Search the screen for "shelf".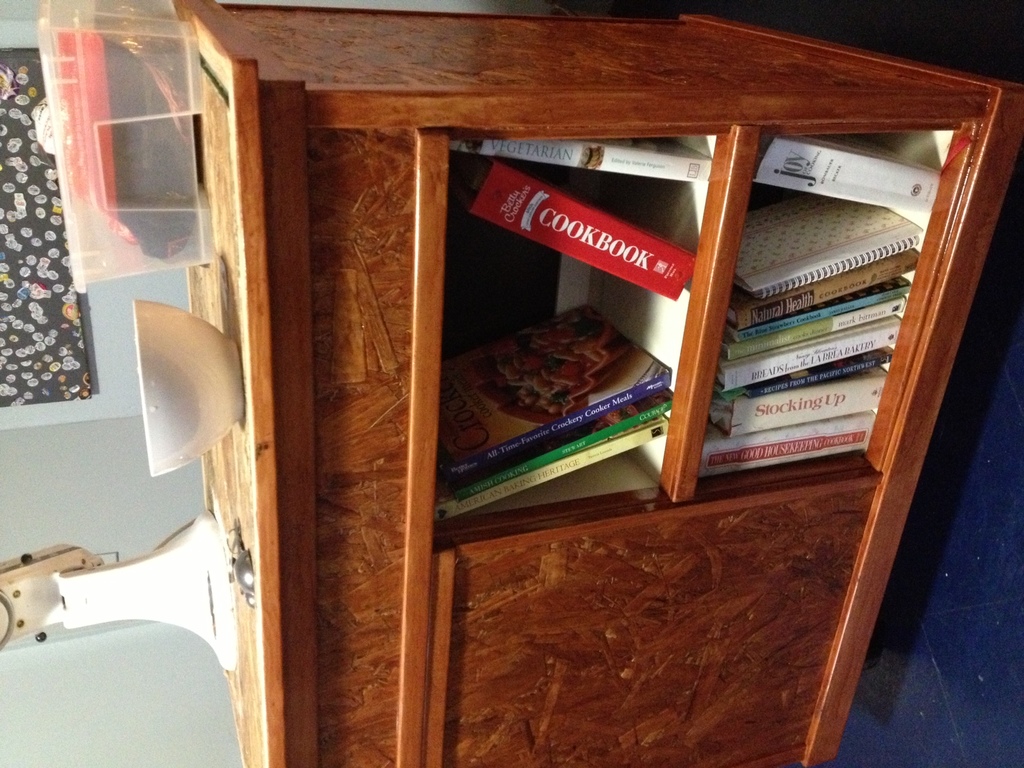
Found at bbox=(430, 129, 688, 540).
